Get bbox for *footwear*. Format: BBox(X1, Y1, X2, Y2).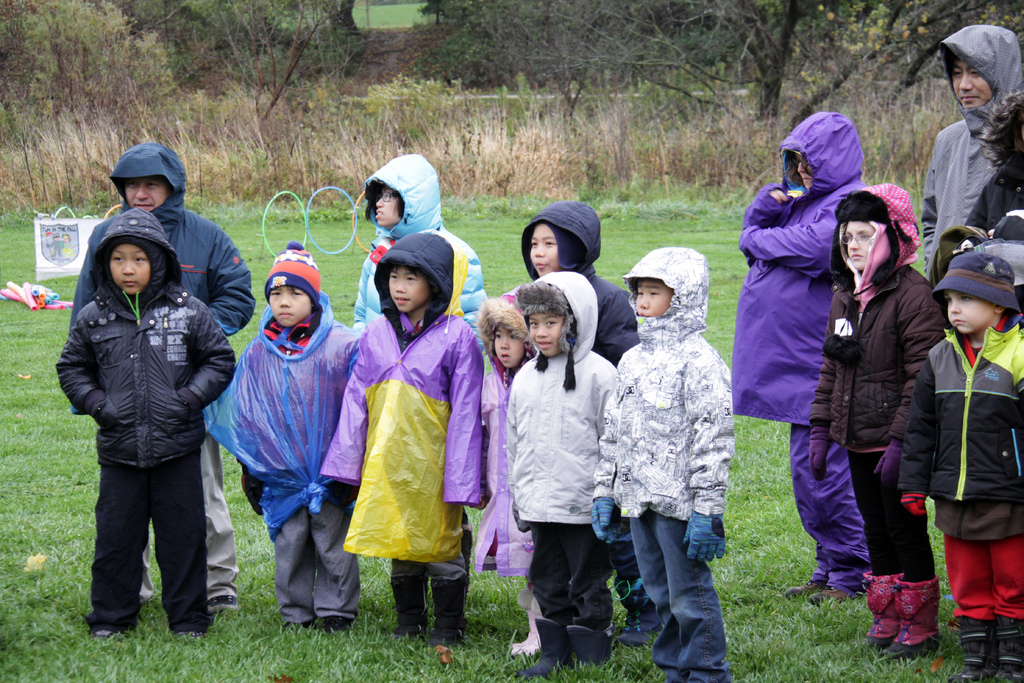
BBox(383, 570, 429, 645).
